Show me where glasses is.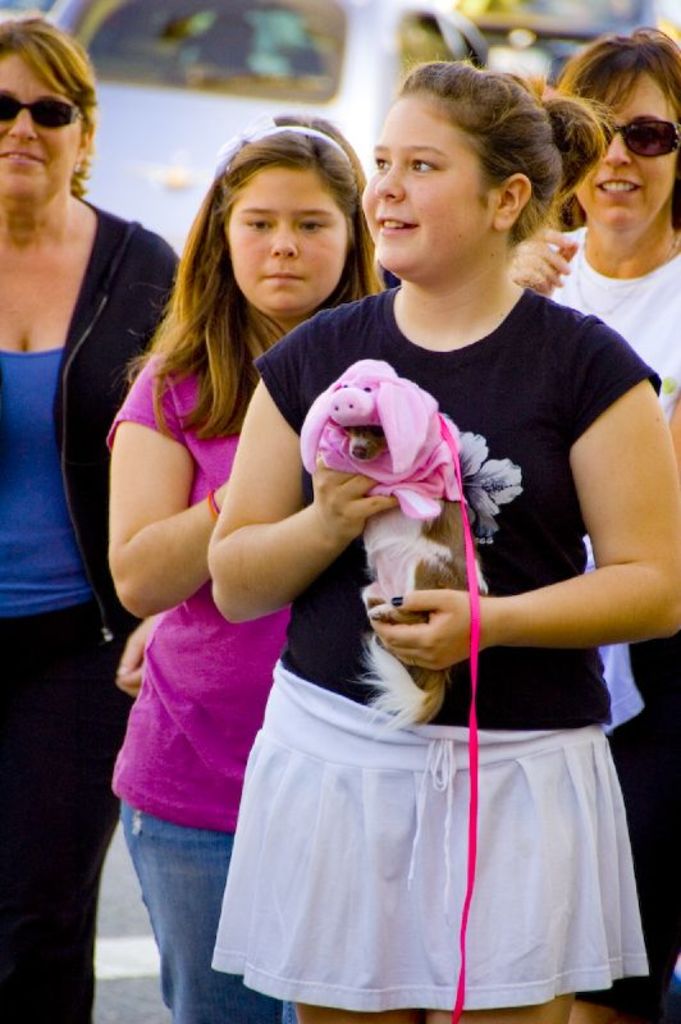
glasses is at bbox=(595, 111, 680, 164).
